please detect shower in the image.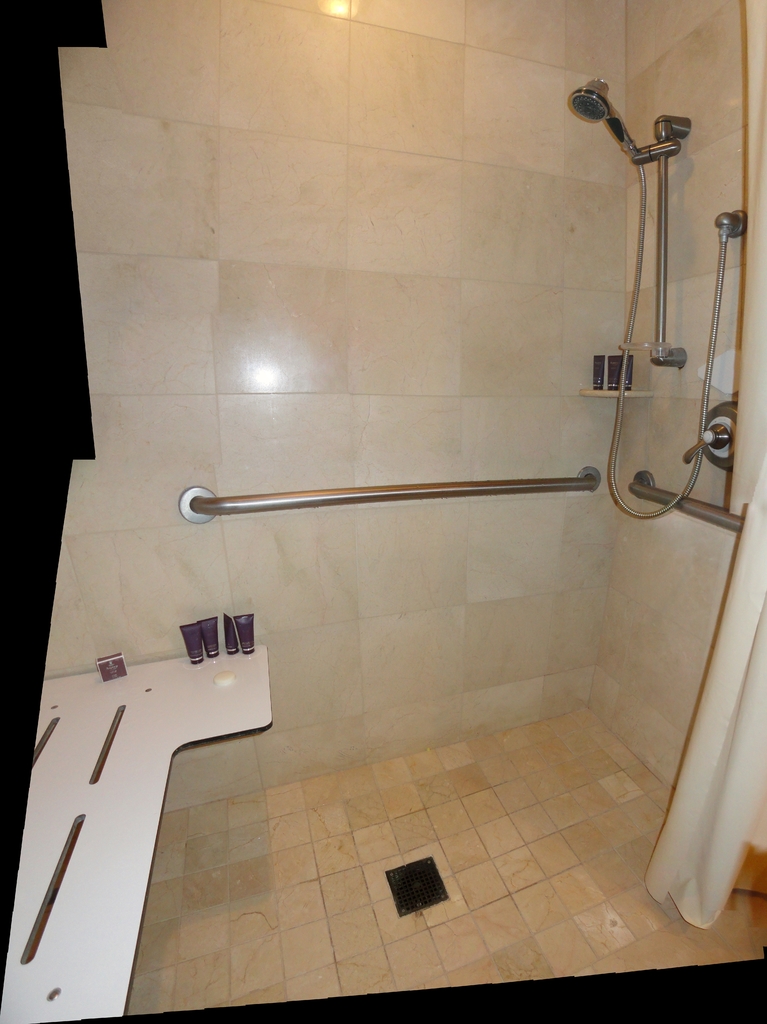
left=569, top=77, right=643, bottom=154.
